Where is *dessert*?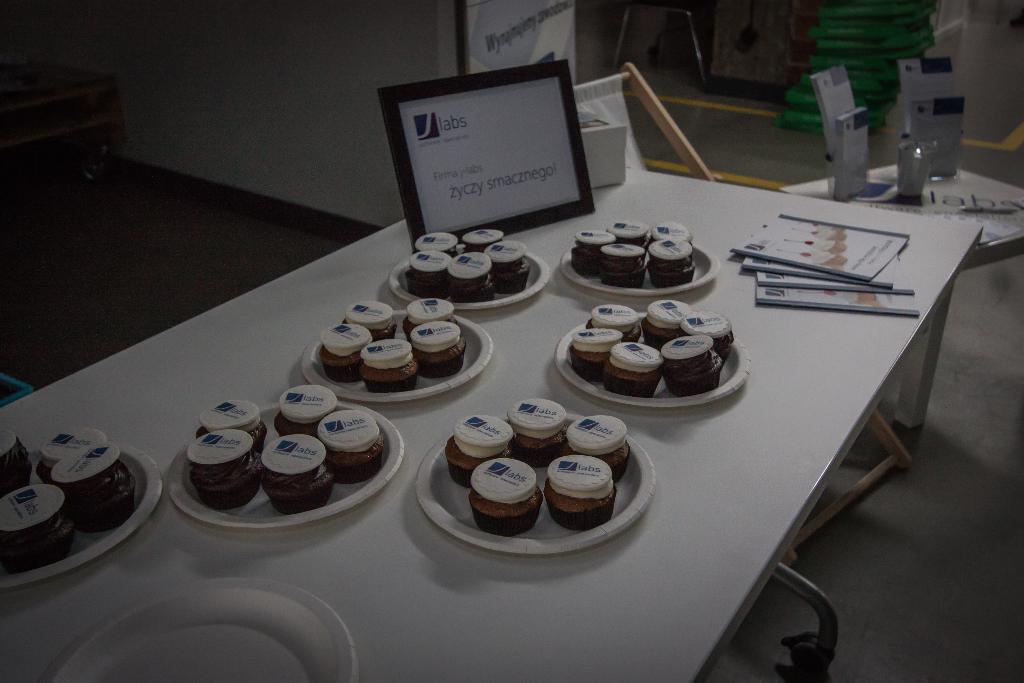
rect(403, 293, 455, 333).
